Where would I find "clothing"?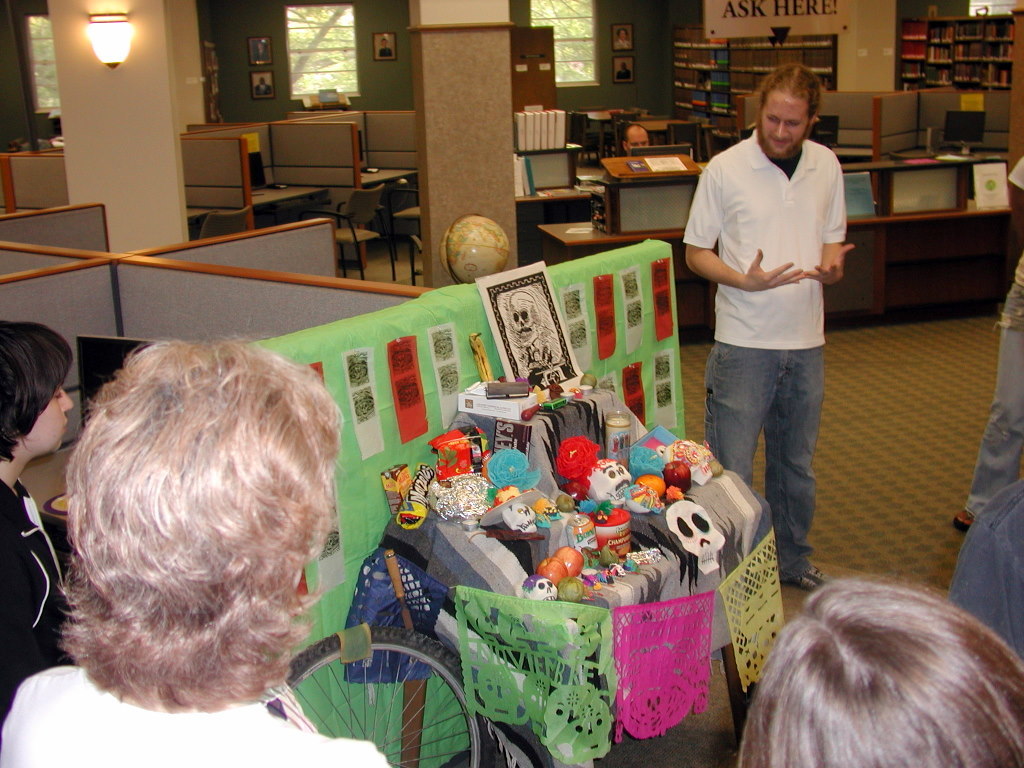
At 956/388/1023/509.
